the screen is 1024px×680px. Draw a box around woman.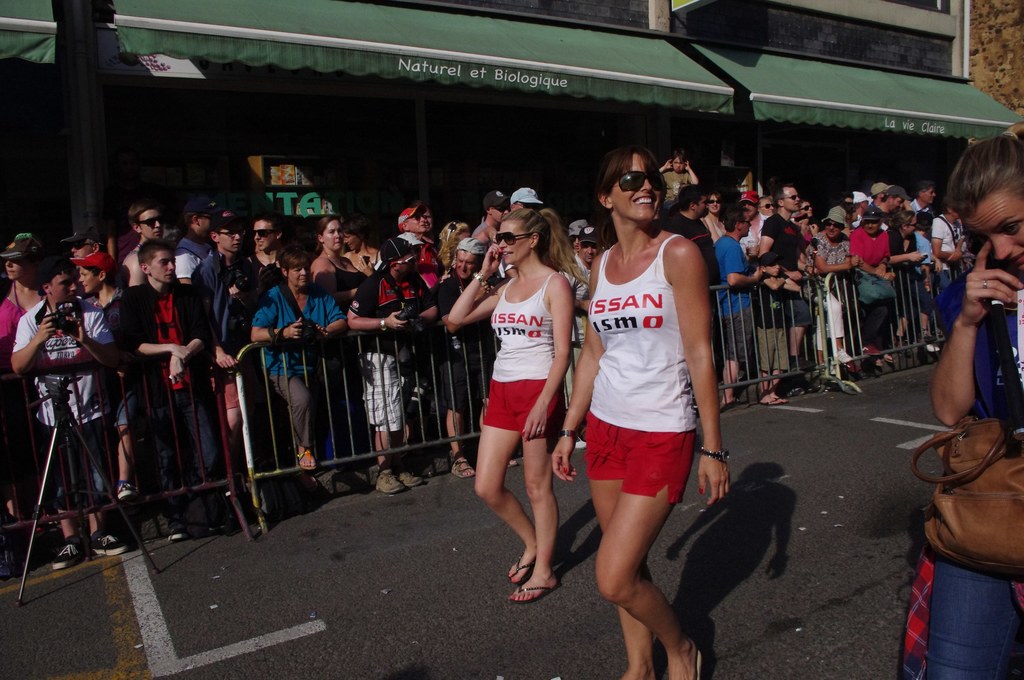
BBox(246, 209, 285, 277).
